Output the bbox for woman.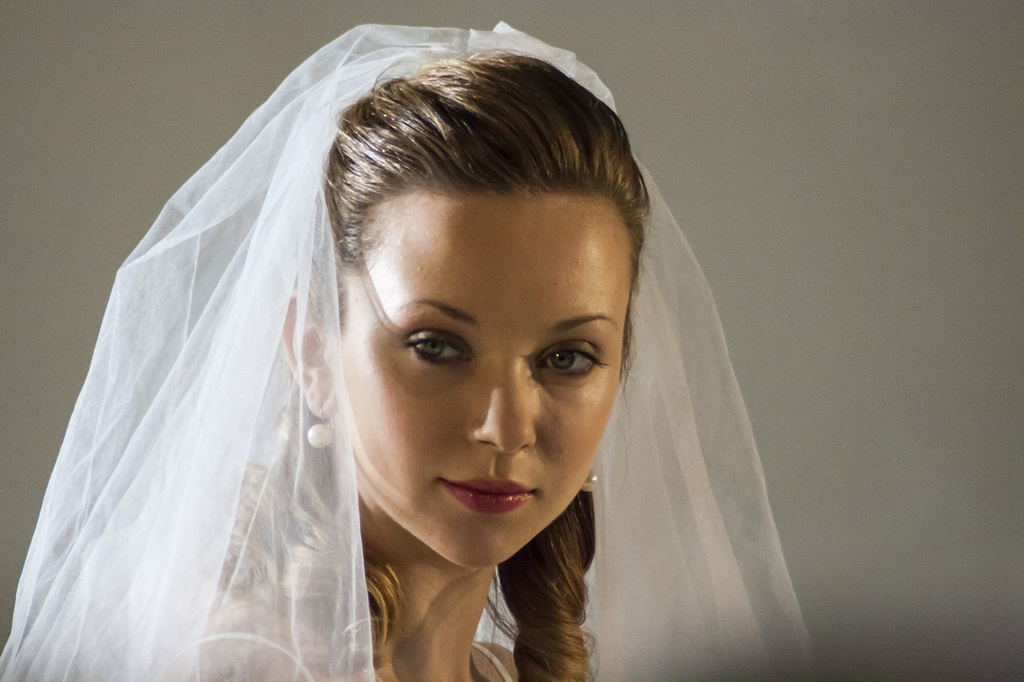
box=[44, 49, 756, 676].
